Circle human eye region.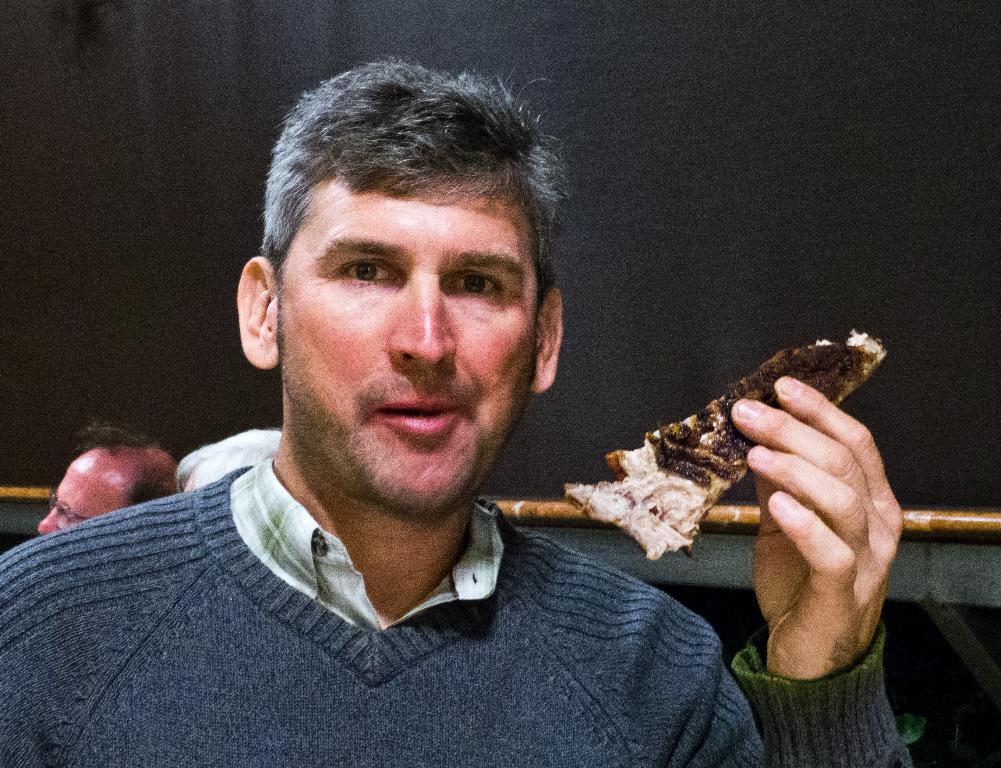
Region: left=337, top=245, right=395, bottom=299.
